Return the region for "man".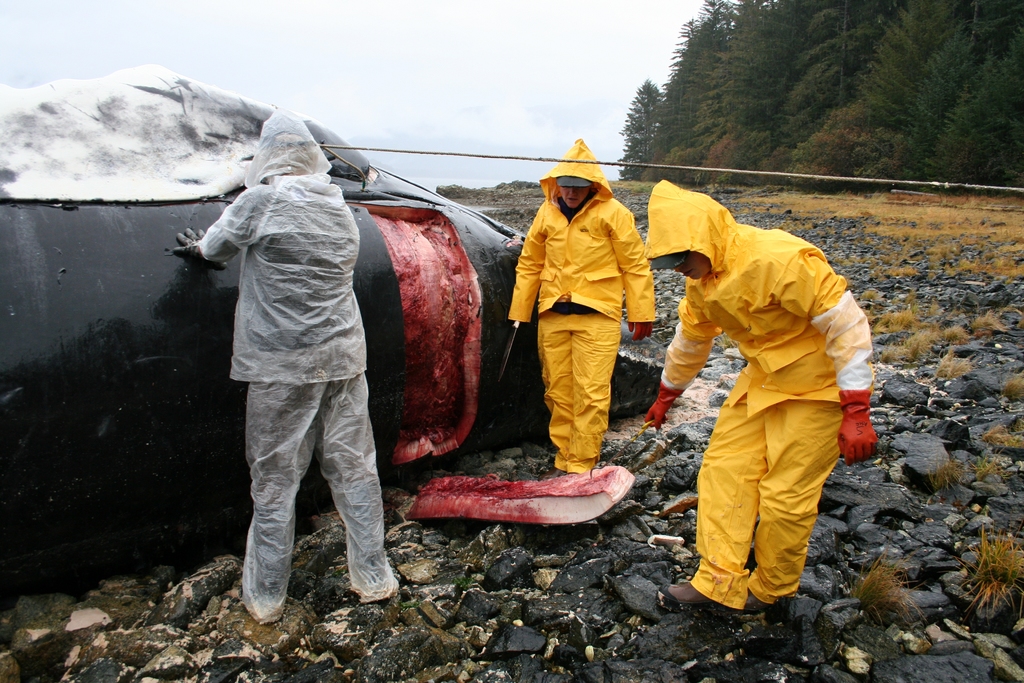
pyautogui.locateOnScreen(502, 133, 664, 479).
